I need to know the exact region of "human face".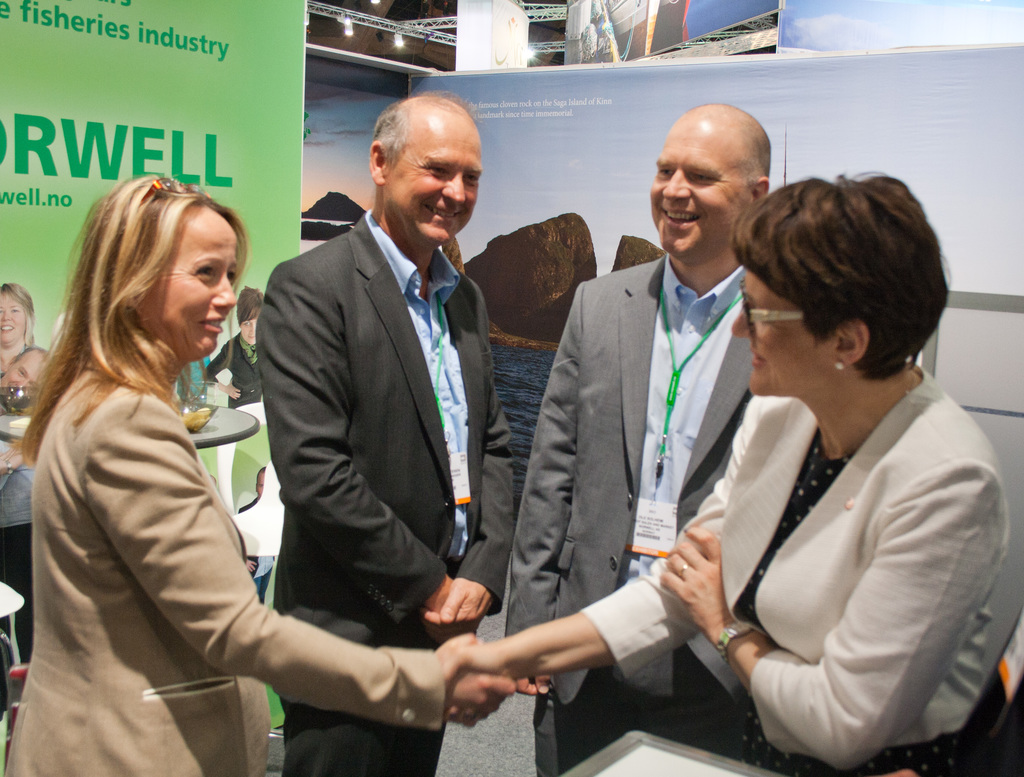
Region: x1=143 y1=208 x2=236 y2=358.
